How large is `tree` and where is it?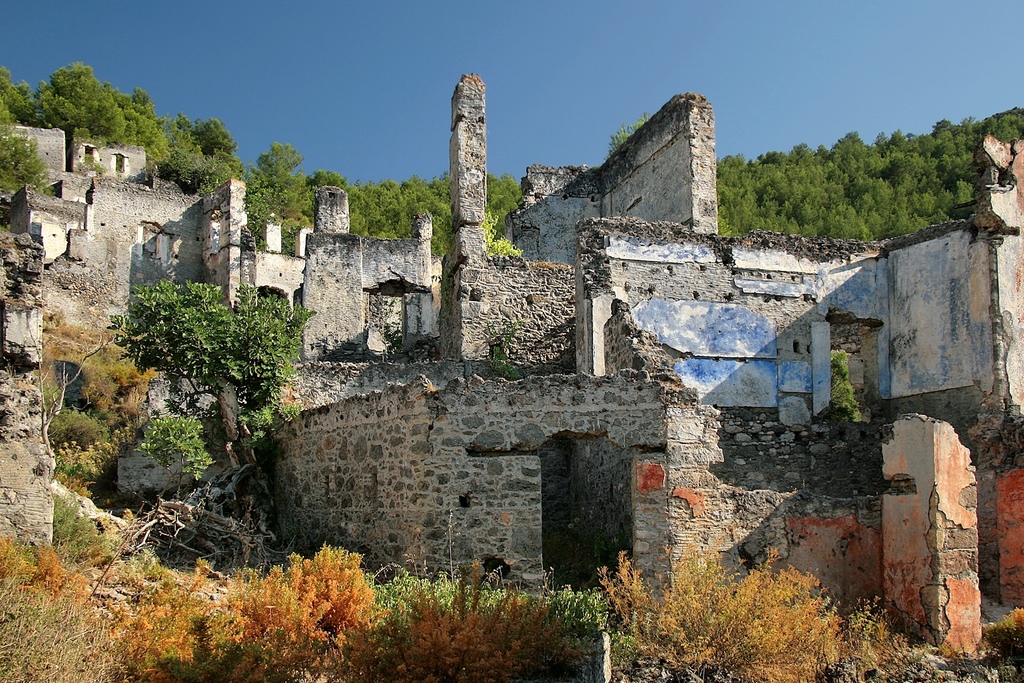
Bounding box: 22/56/122/137.
